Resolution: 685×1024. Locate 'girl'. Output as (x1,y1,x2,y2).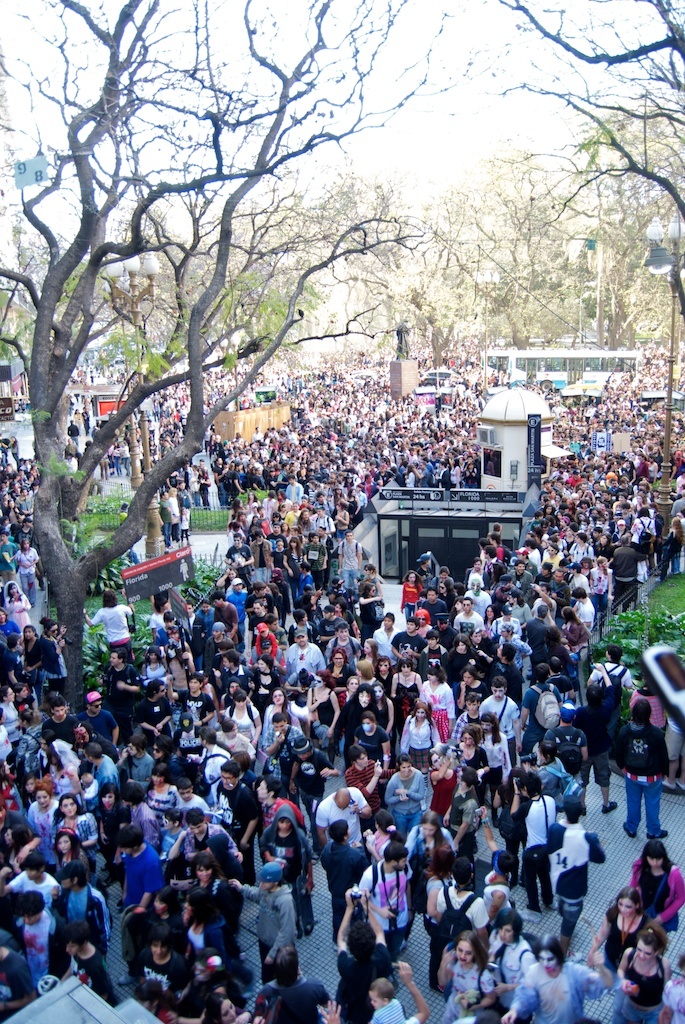
(488,905,540,1015).
